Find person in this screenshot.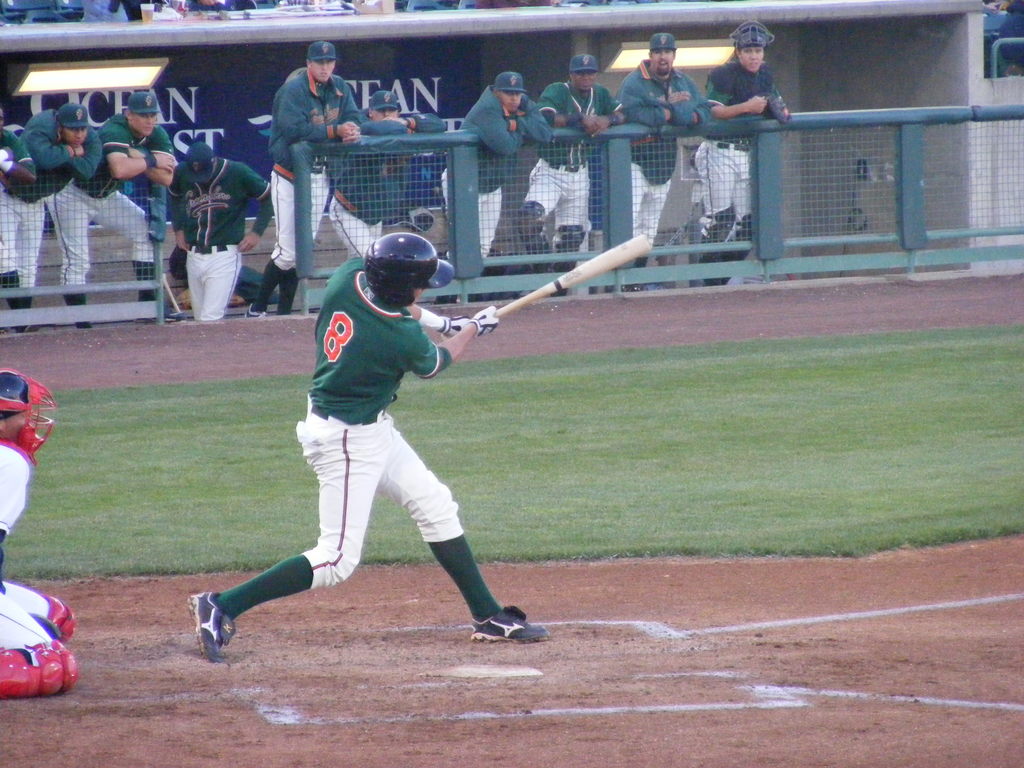
The bounding box for person is [44,90,178,330].
